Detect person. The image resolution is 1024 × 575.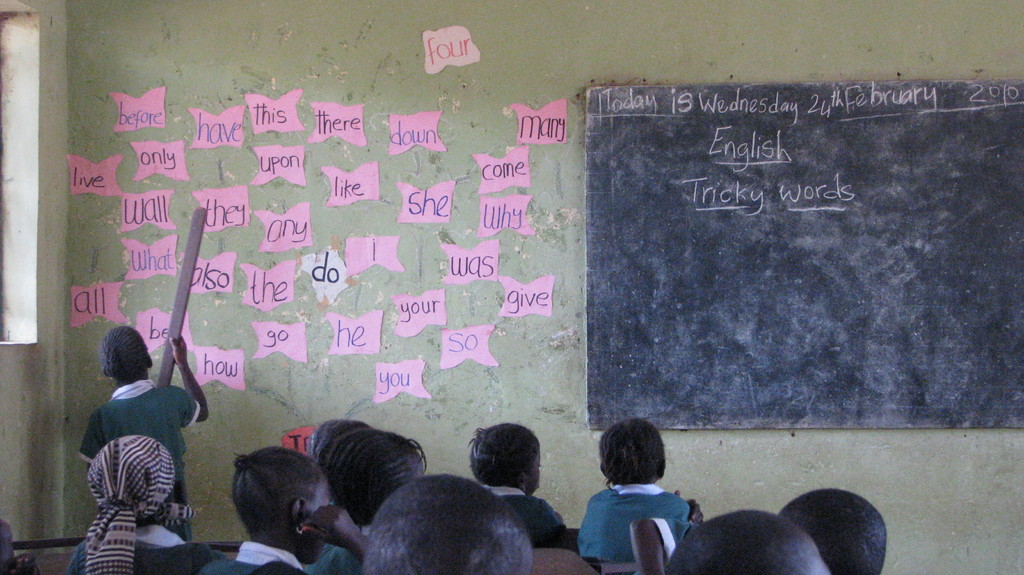
664 514 831 573.
